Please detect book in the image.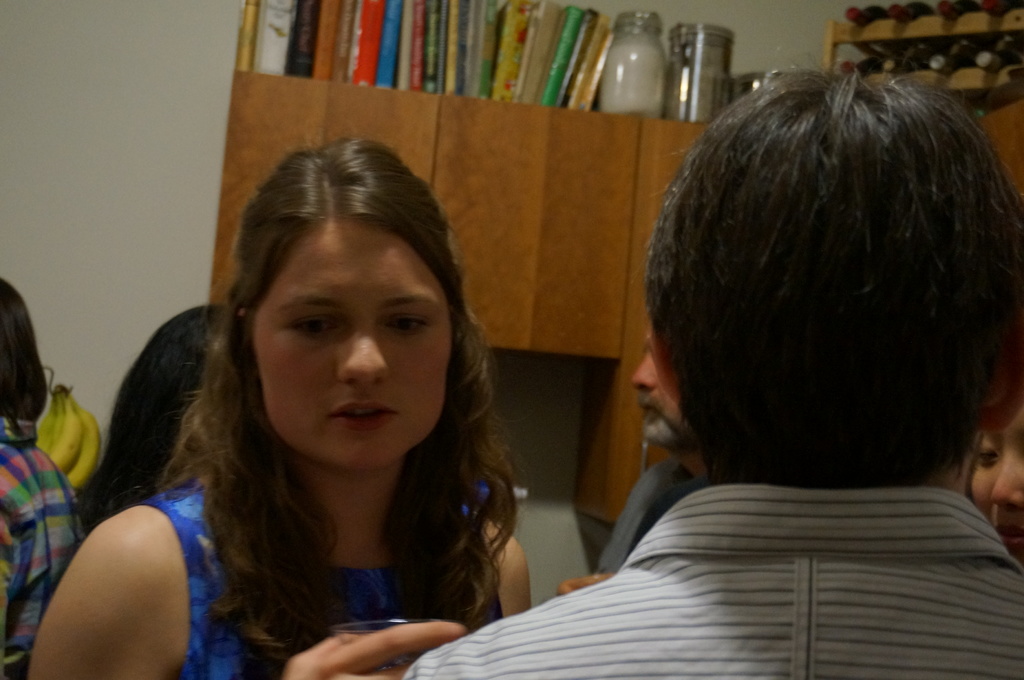
538:4:583:109.
